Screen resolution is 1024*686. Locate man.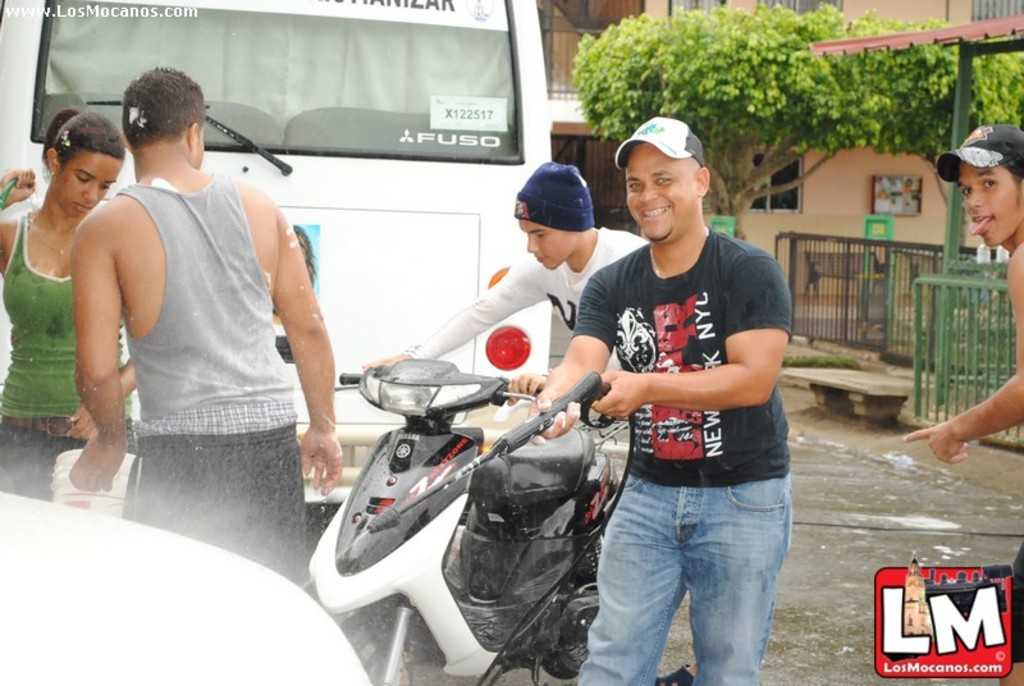
box(384, 156, 714, 685).
